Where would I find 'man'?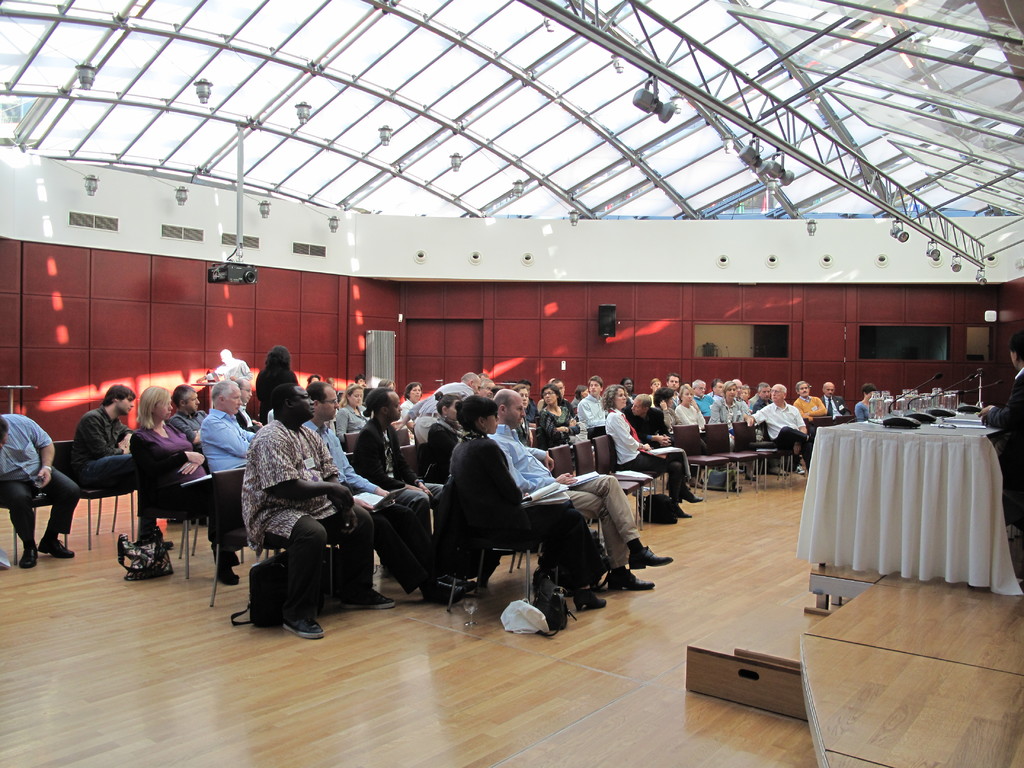
At {"left": 198, "top": 378, "right": 256, "bottom": 587}.
